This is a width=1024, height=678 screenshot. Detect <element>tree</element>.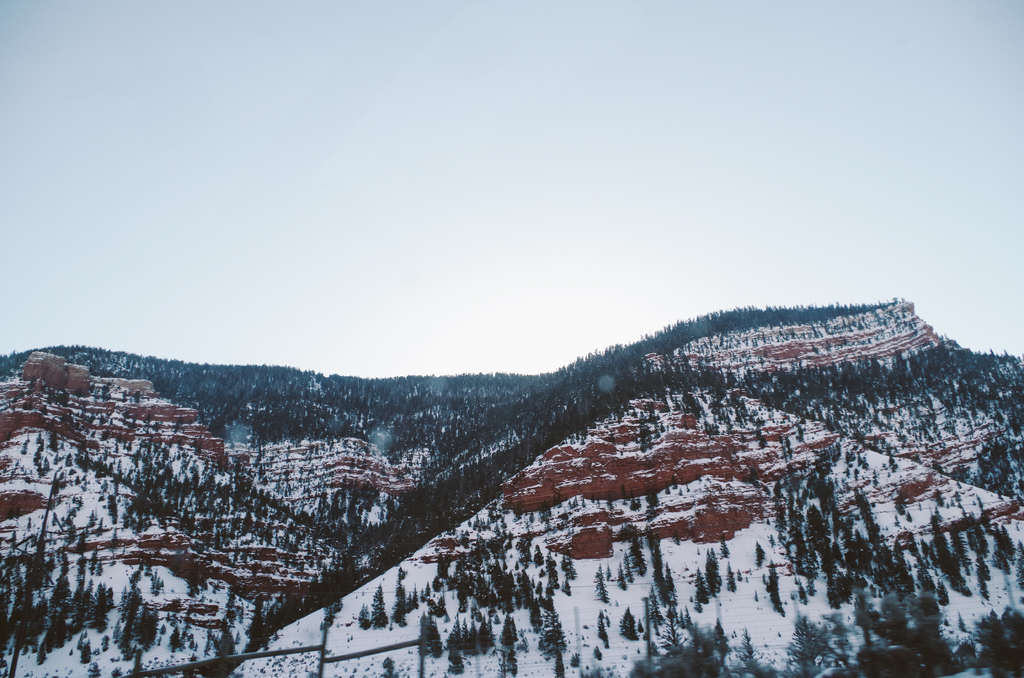
region(673, 474, 677, 487).
